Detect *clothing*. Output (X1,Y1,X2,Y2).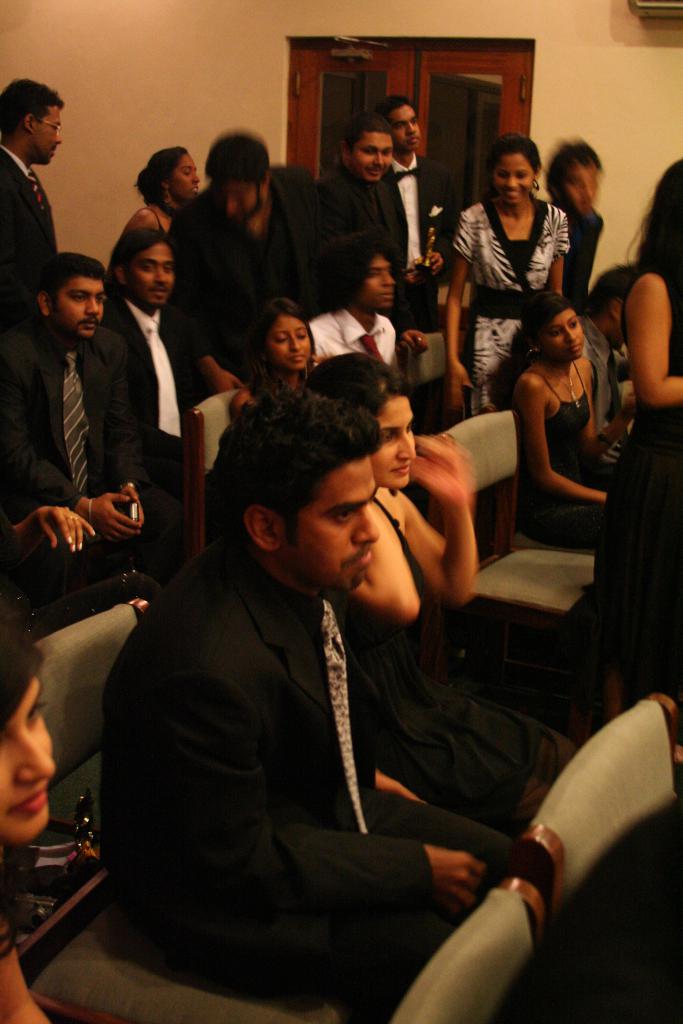
(443,190,572,423).
